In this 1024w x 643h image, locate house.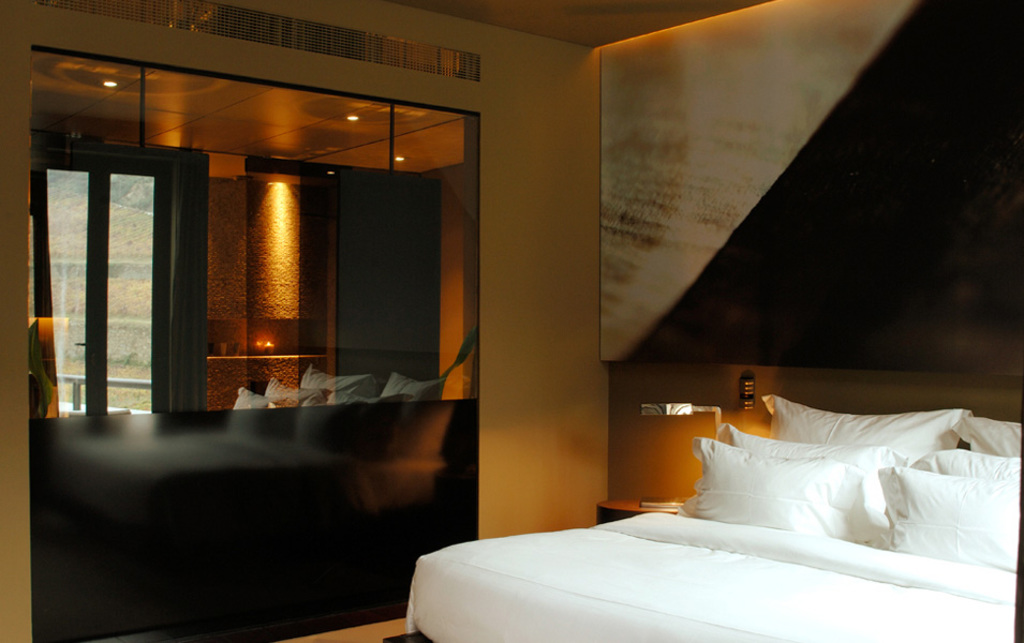
Bounding box: 0,0,1023,642.
